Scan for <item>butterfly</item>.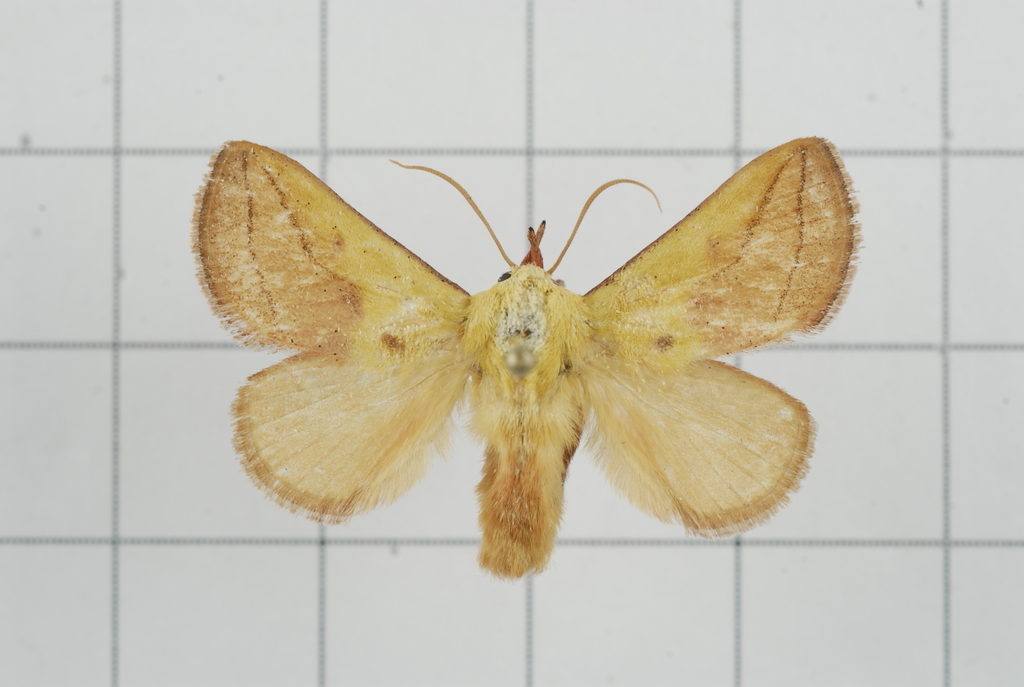
Scan result: <region>166, 115, 873, 587</region>.
